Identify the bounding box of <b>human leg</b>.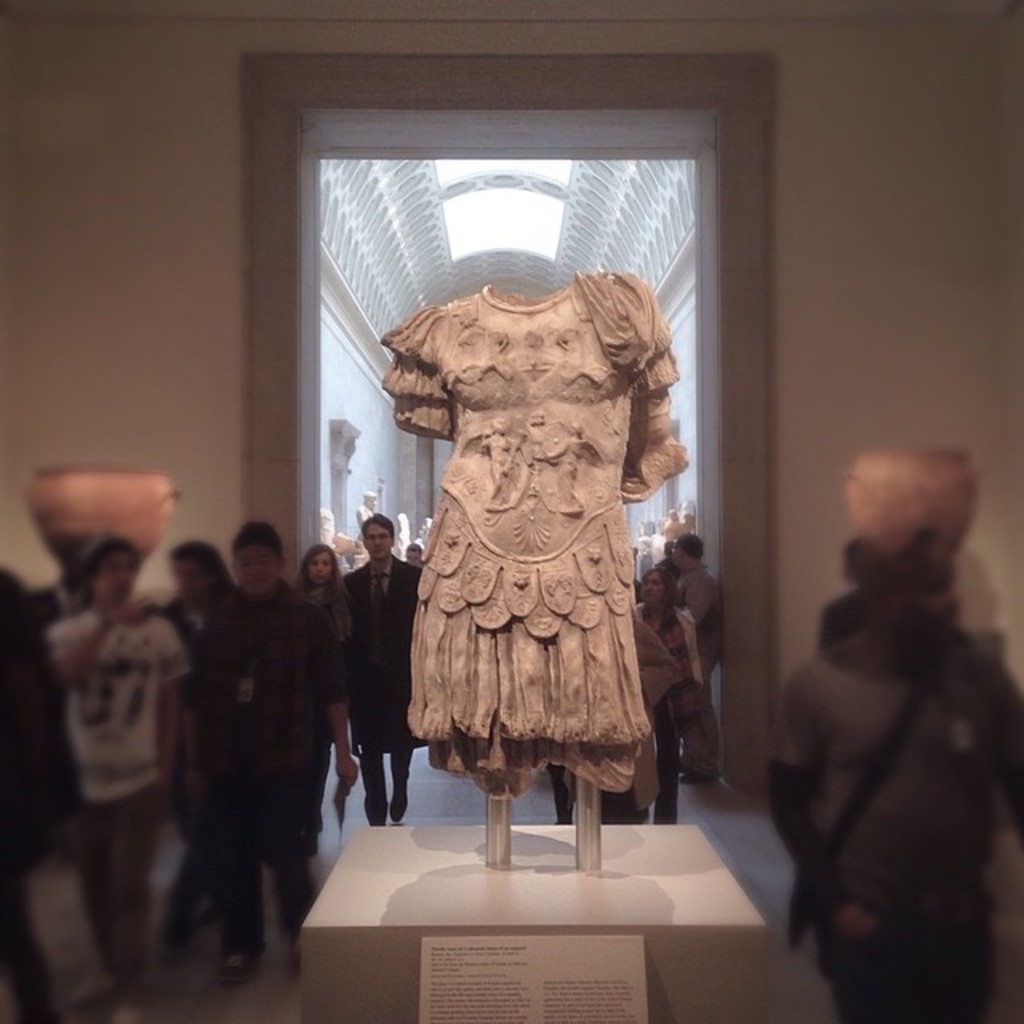
(left=267, top=781, right=323, bottom=941).
